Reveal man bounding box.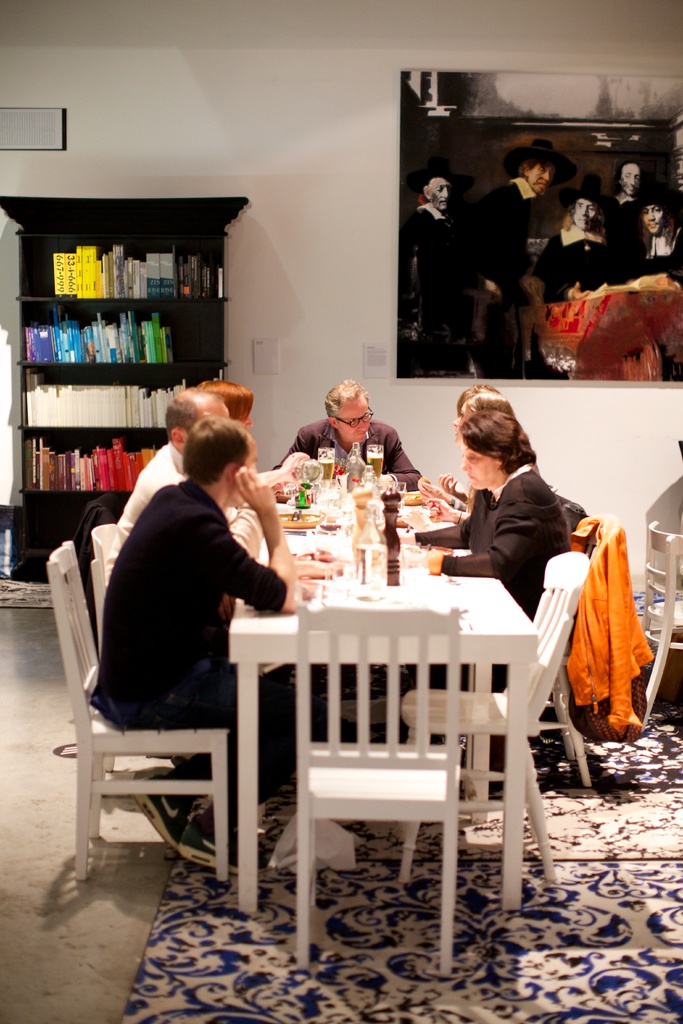
Revealed: [left=106, top=390, right=274, bottom=609].
